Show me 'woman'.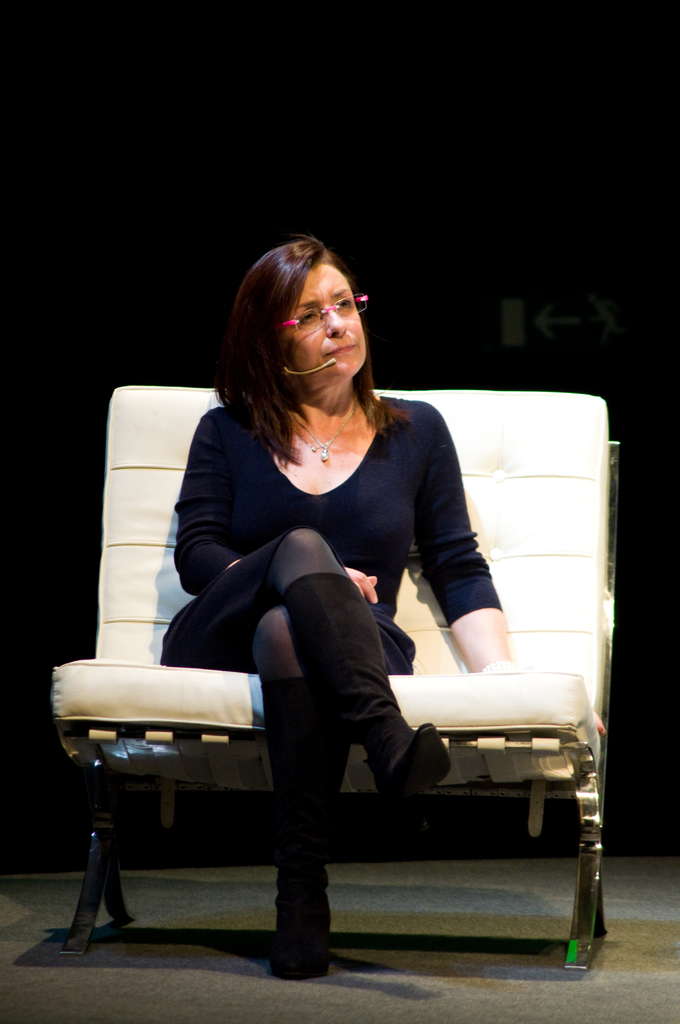
'woman' is here: box(139, 272, 540, 945).
